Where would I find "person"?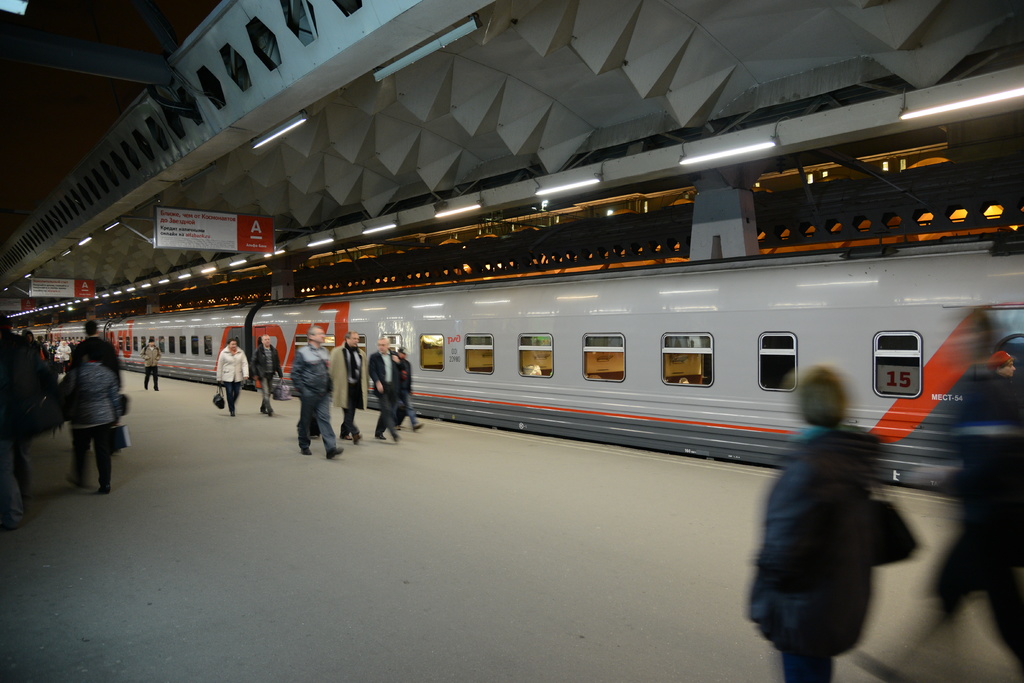
At rect(332, 329, 374, 447).
